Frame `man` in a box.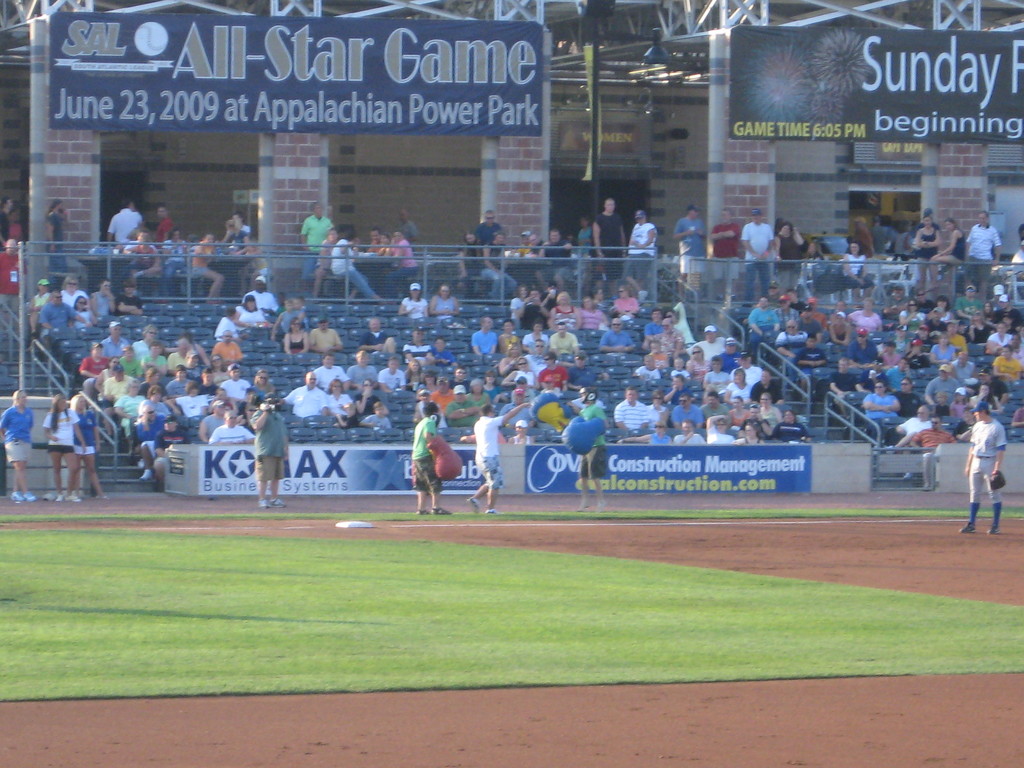
rect(0, 195, 15, 253).
